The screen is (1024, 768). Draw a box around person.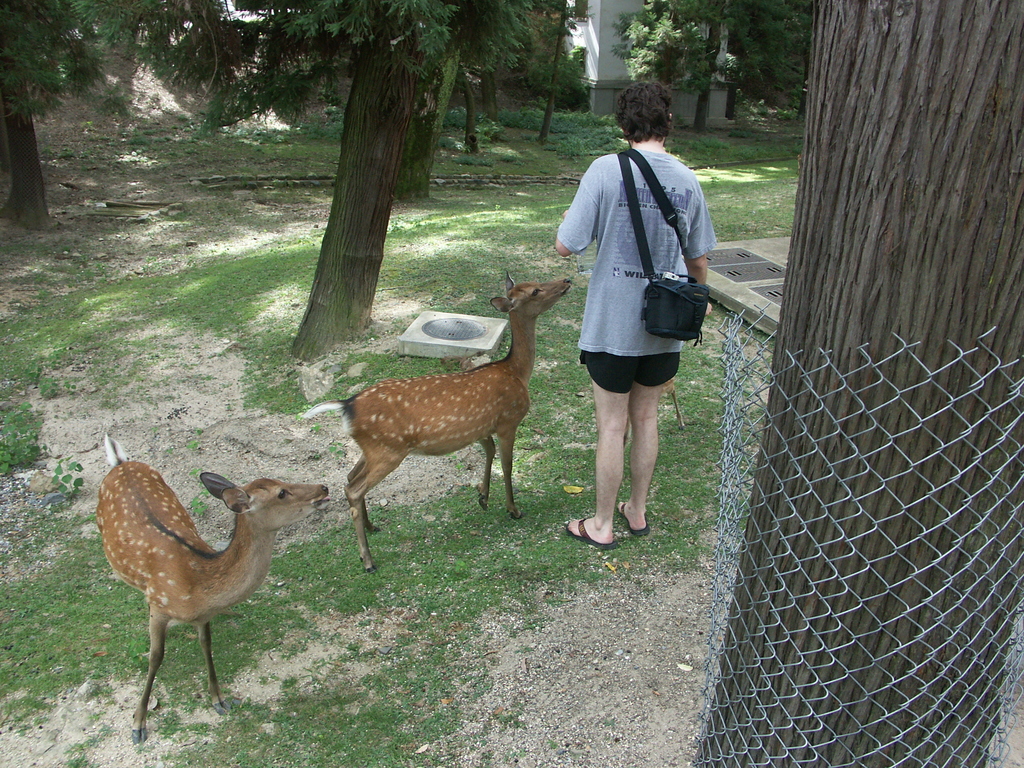
(left=554, top=77, right=717, bottom=550).
